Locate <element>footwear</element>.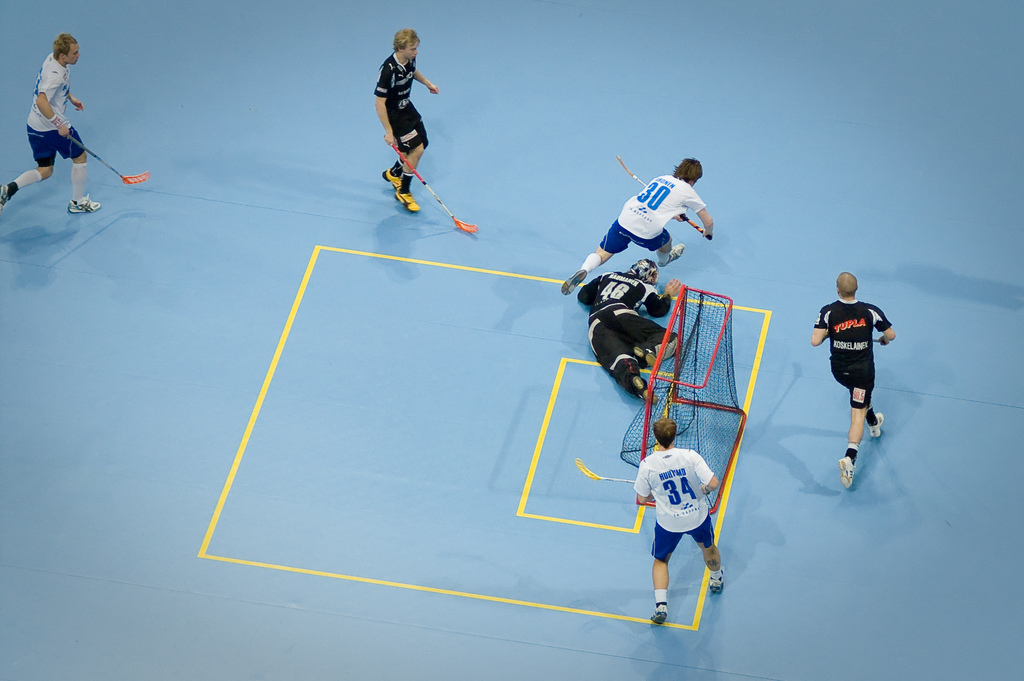
Bounding box: (left=836, top=456, right=851, bottom=488).
